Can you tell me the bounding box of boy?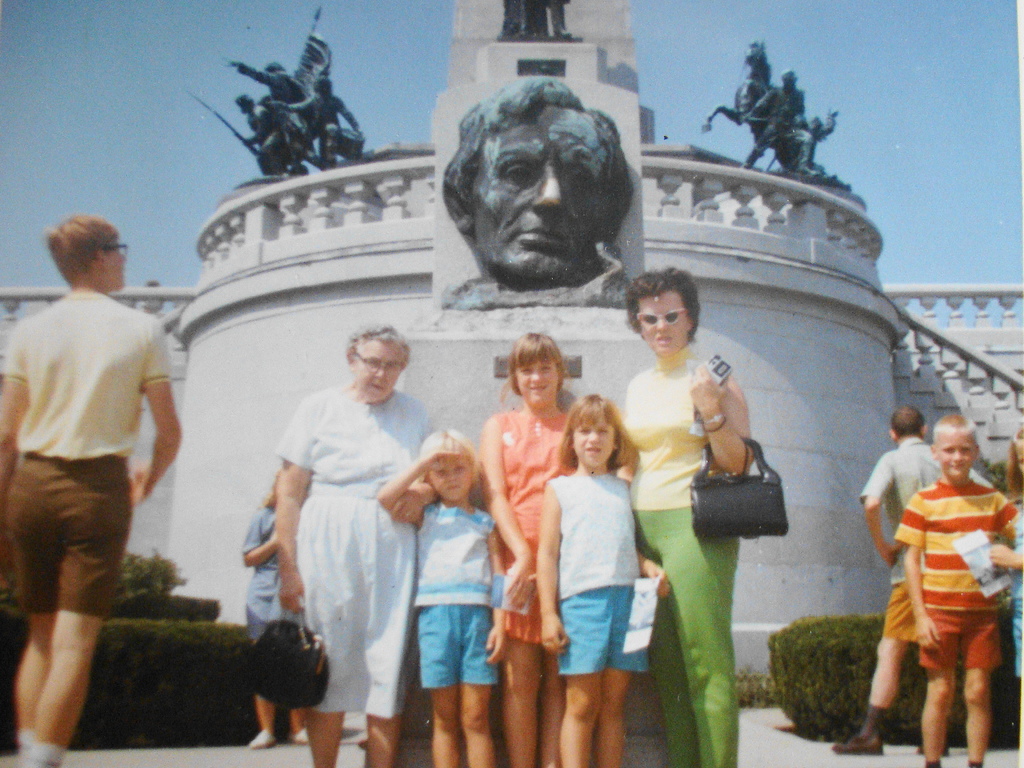
829, 402, 1014, 758.
